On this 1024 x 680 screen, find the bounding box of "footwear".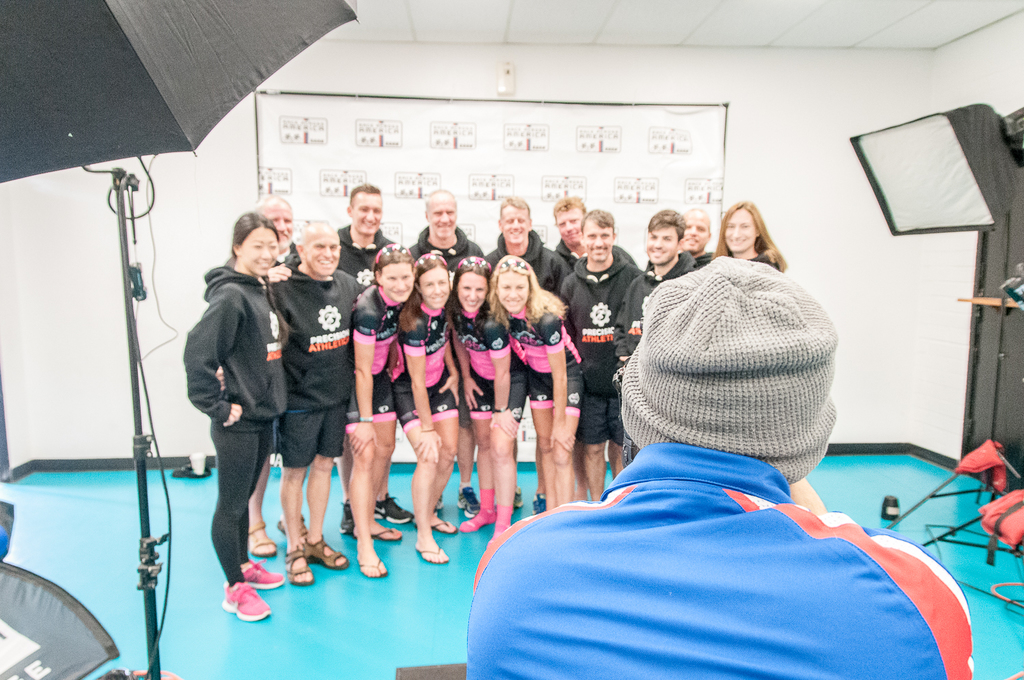
Bounding box: <box>339,500,356,537</box>.
